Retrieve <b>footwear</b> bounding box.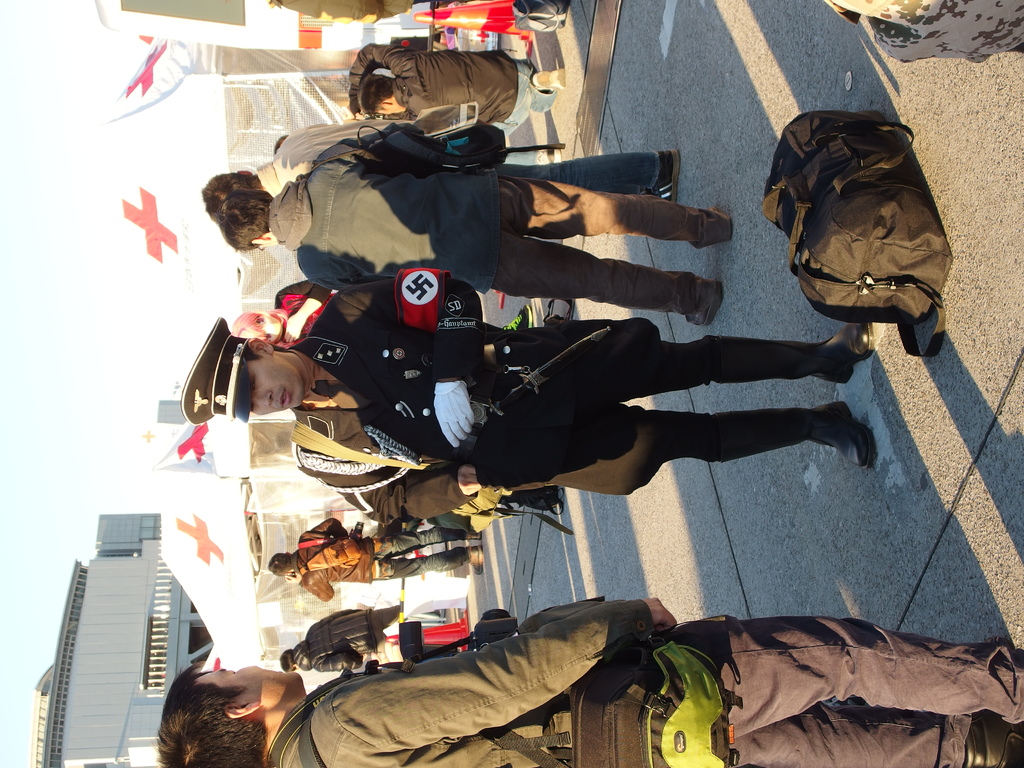
Bounding box: box(646, 150, 678, 204).
